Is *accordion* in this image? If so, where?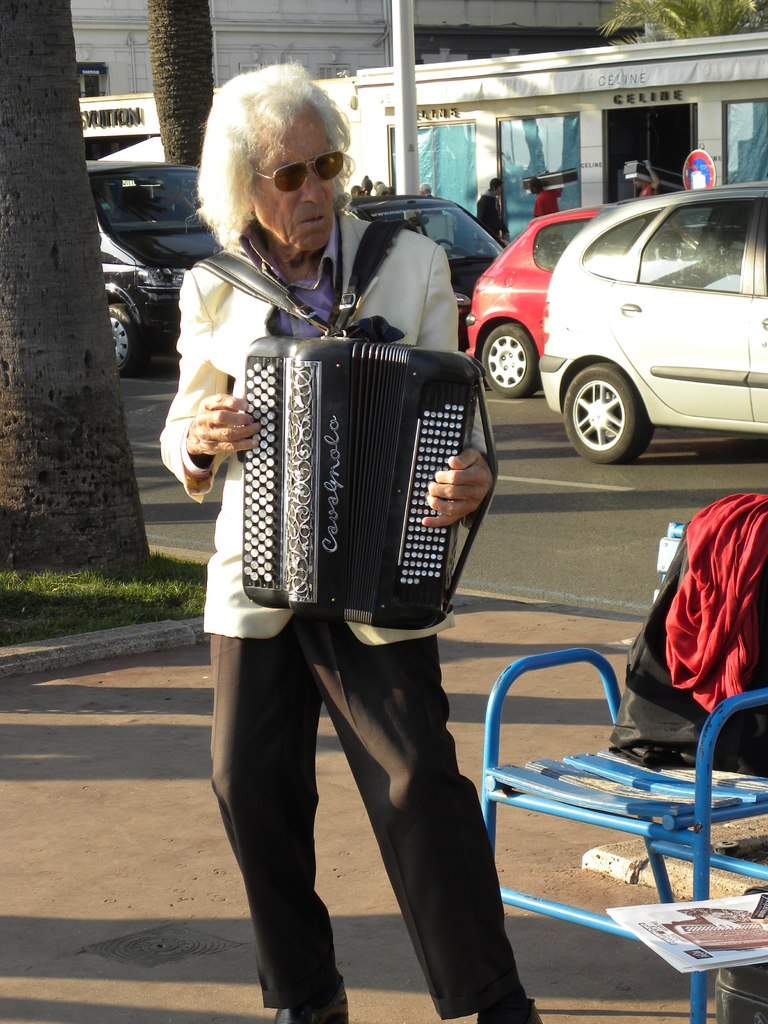
Yes, at bbox=[215, 298, 497, 638].
